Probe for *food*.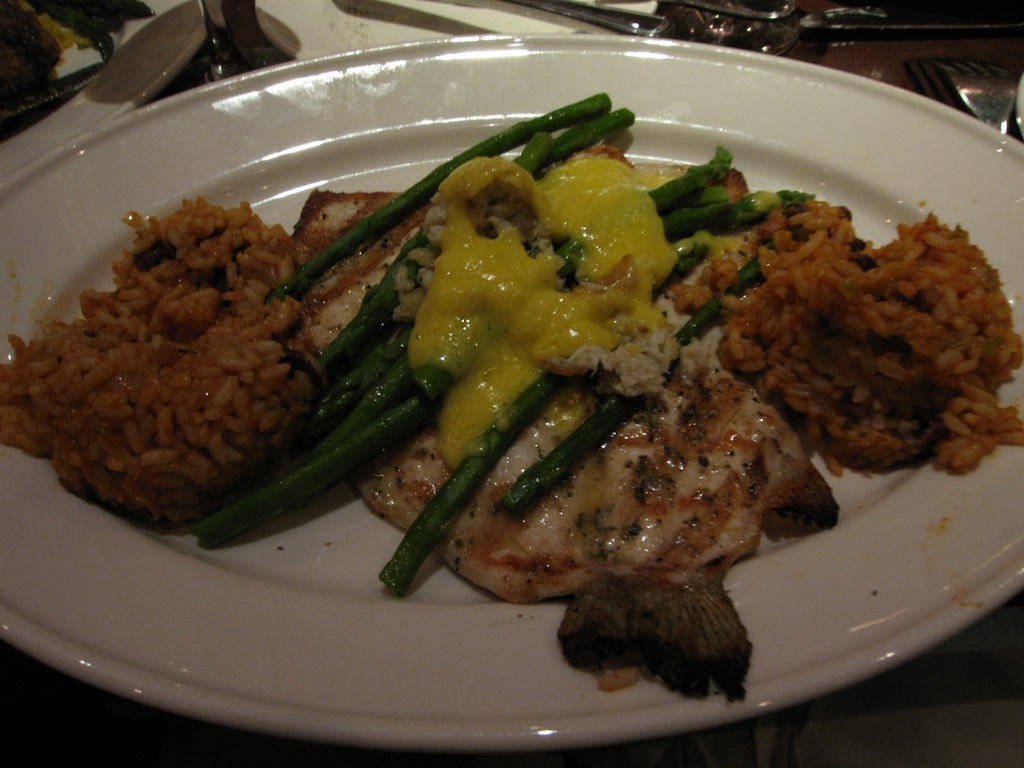
Probe result: Rect(95, 118, 915, 639).
